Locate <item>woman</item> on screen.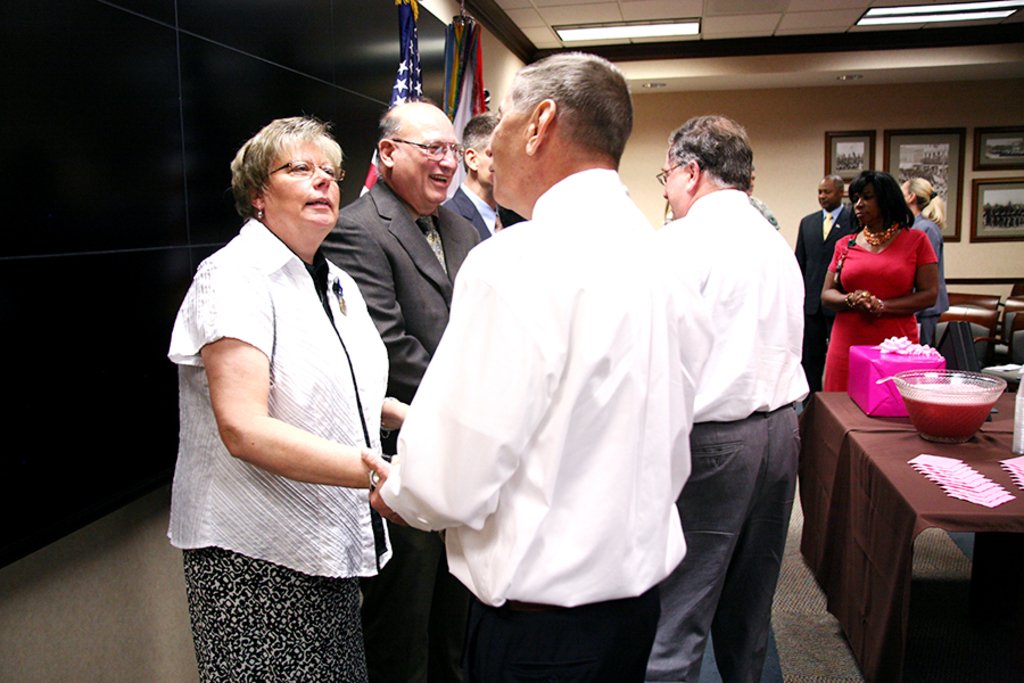
On screen at x1=821 y1=161 x2=953 y2=398.
